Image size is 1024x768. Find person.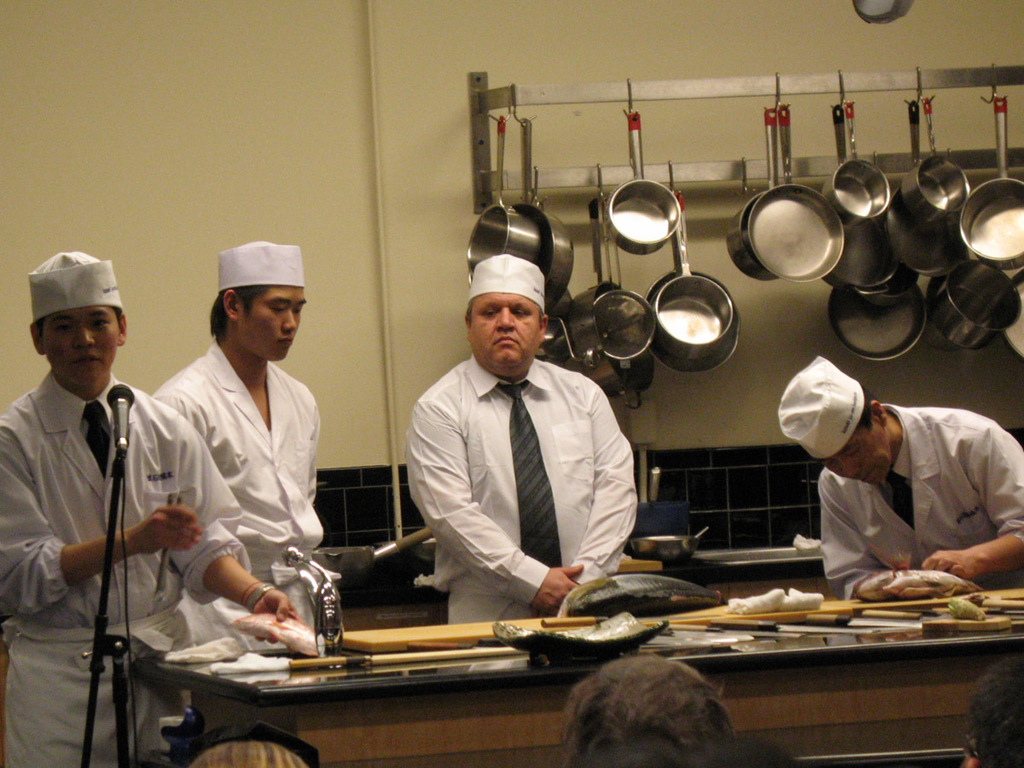
box(407, 253, 631, 623).
